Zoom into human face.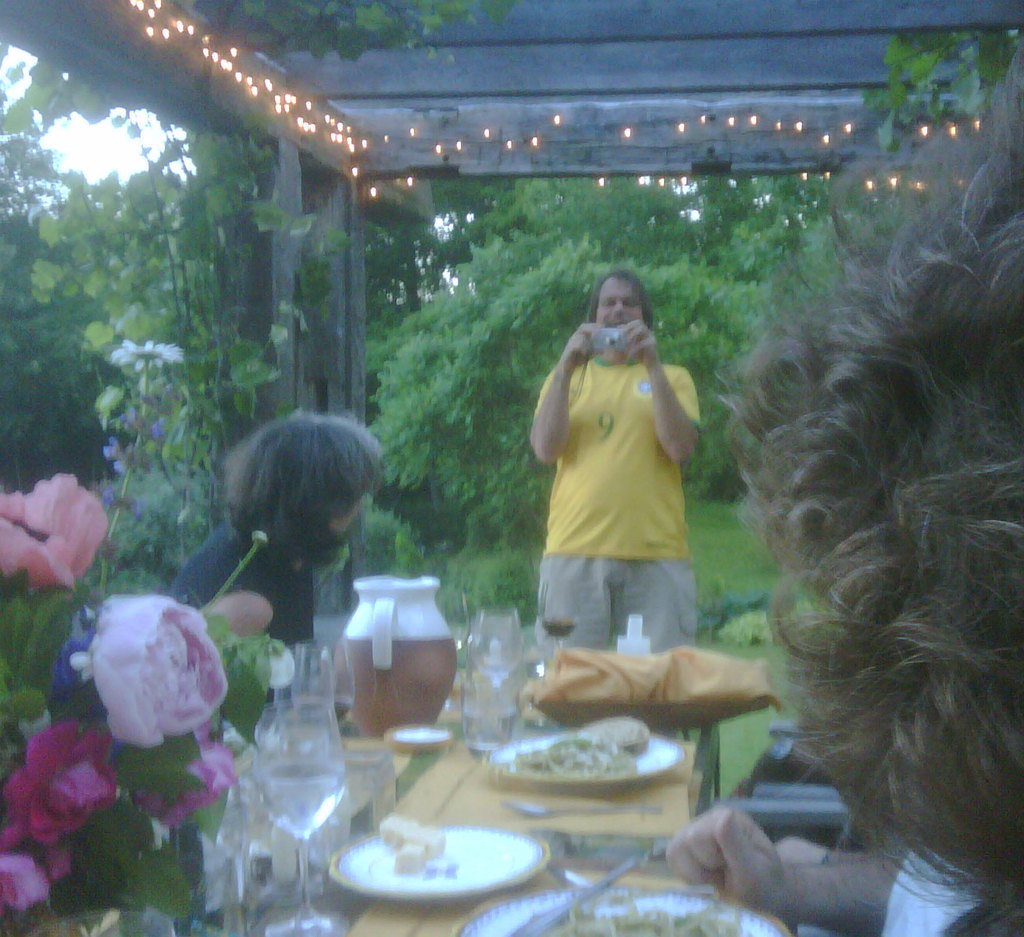
Zoom target: [left=593, top=276, right=640, bottom=326].
